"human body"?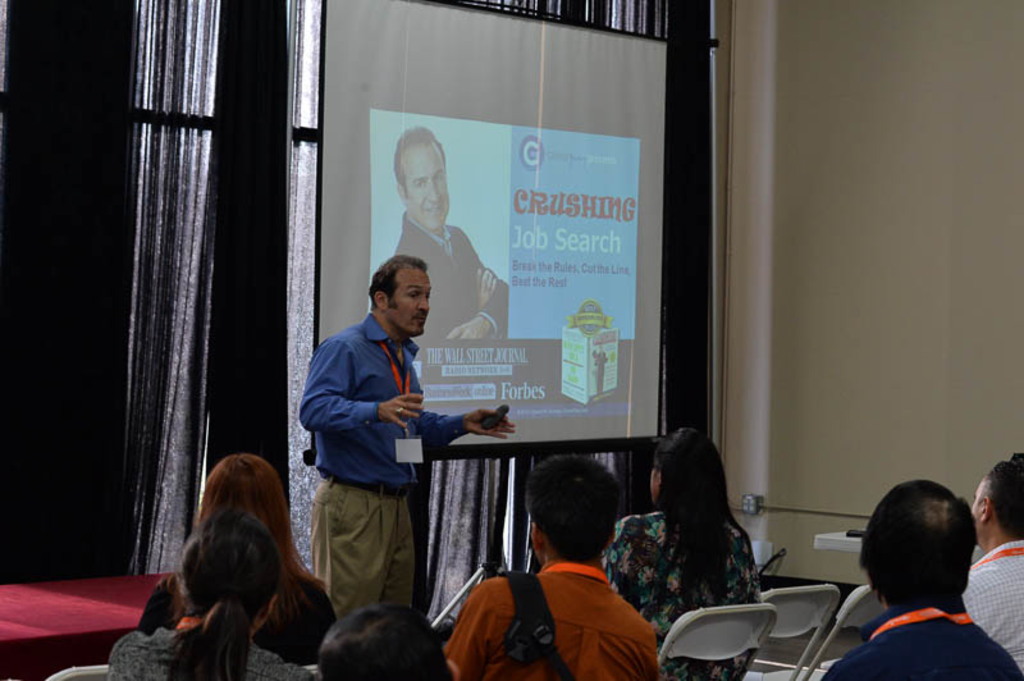
{"left": 820, "top": 599, "right": 1023, "bottom": 680}
